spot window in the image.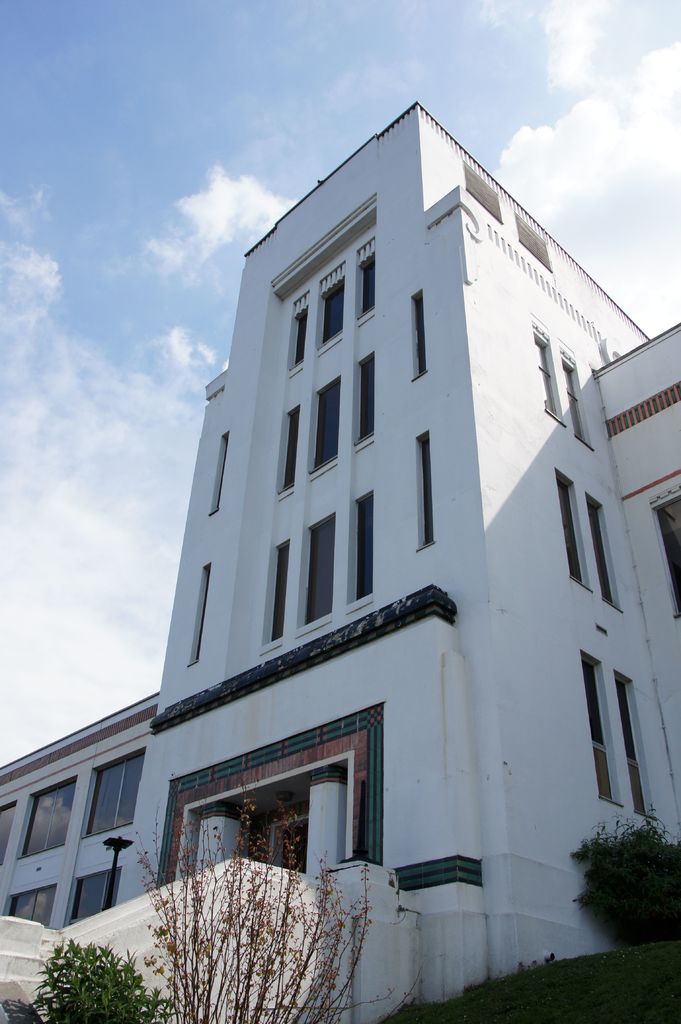
window found at [left=559, top=352, right=588, bottom=452].
